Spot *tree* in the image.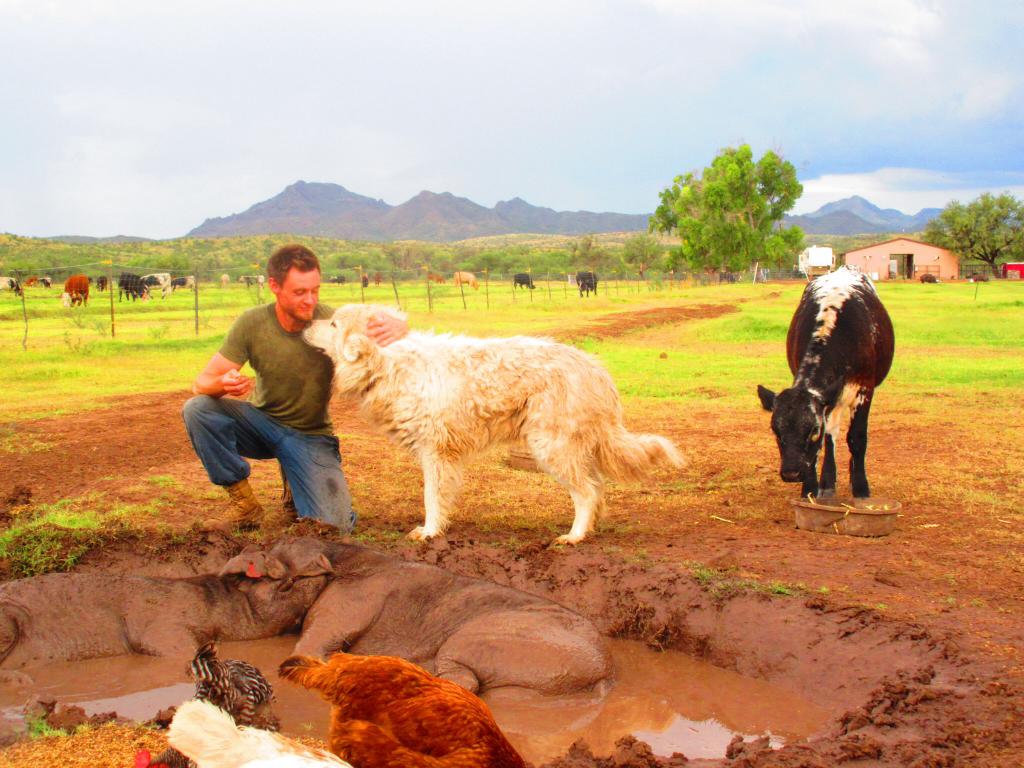
*tree* found at <box>648,142,799,275</box>.
